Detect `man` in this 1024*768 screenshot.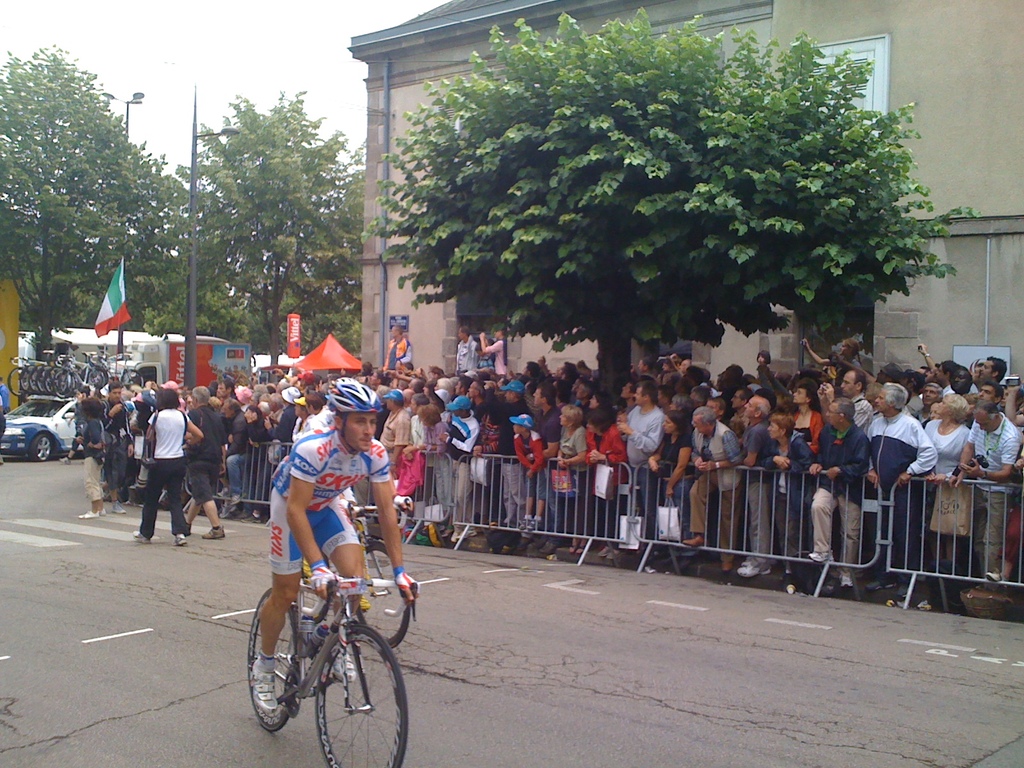
Detection: left=265, top=381, right=299, bottom=522.
